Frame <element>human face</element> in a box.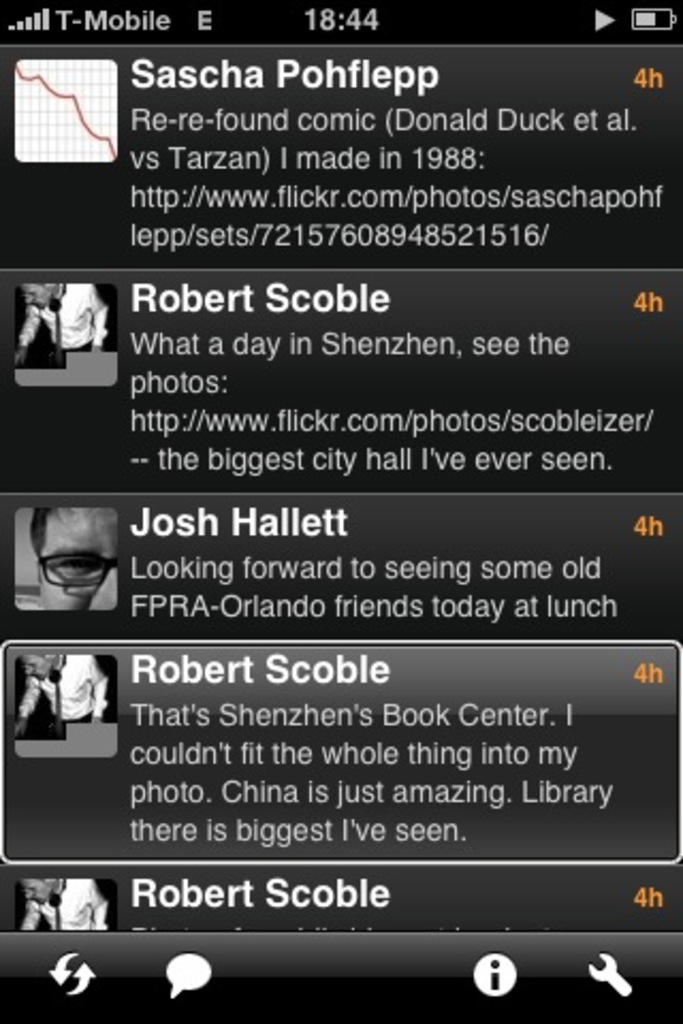
[23, 875, 60, 905].
